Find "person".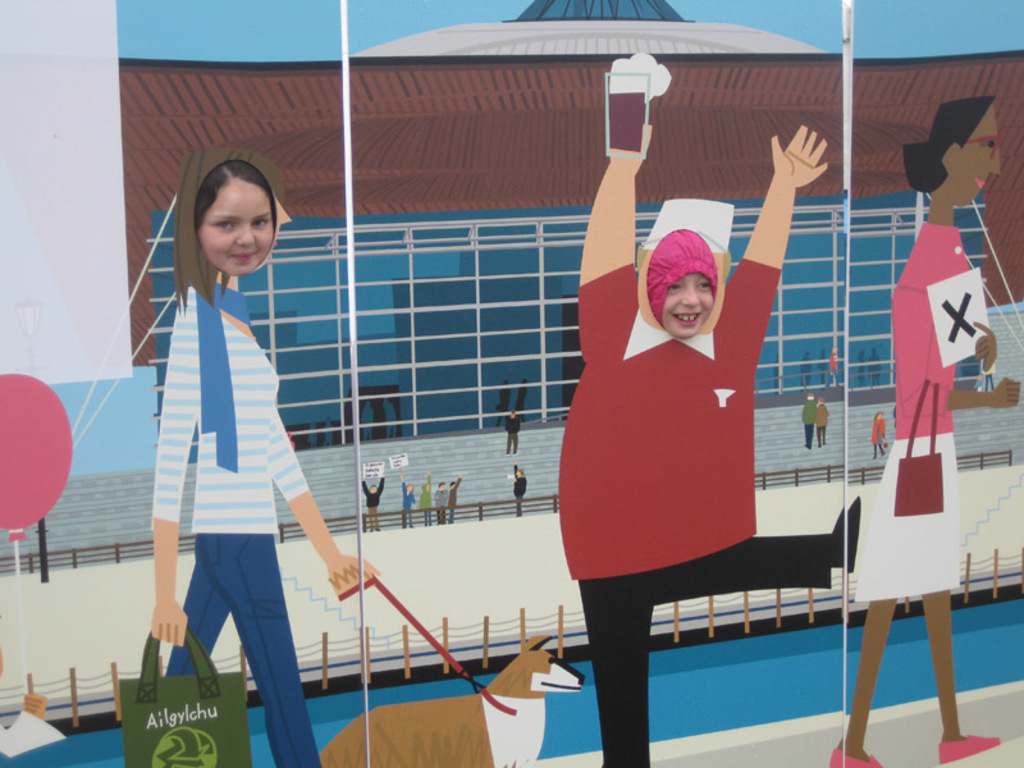
bbox=[396, 474, 416, 527].
